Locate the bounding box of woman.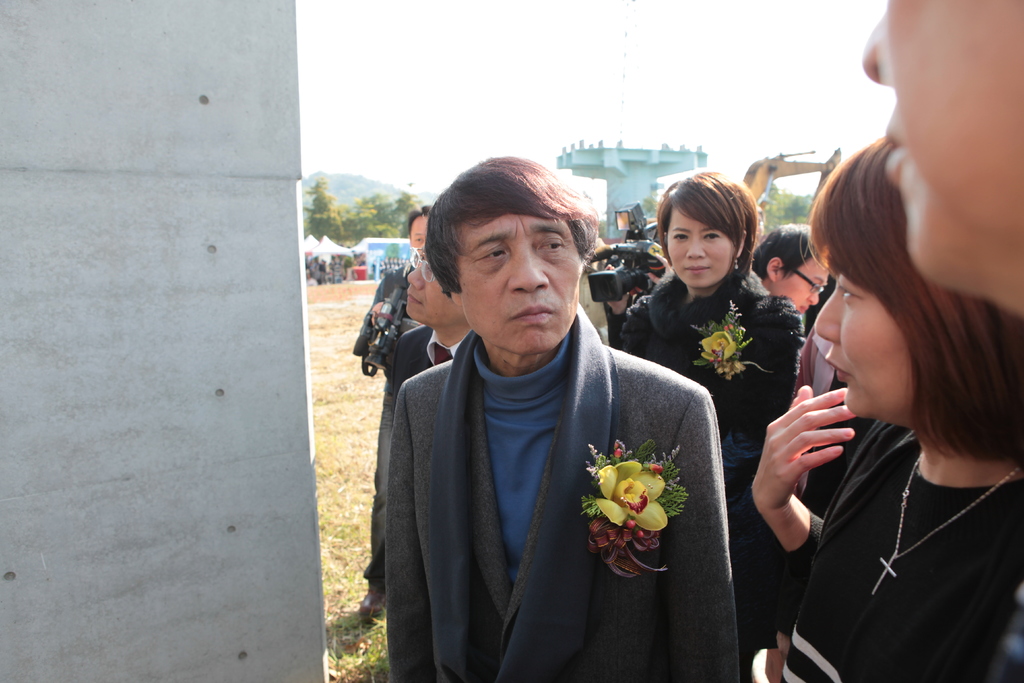
Bounding box: 618 169 806 682.
